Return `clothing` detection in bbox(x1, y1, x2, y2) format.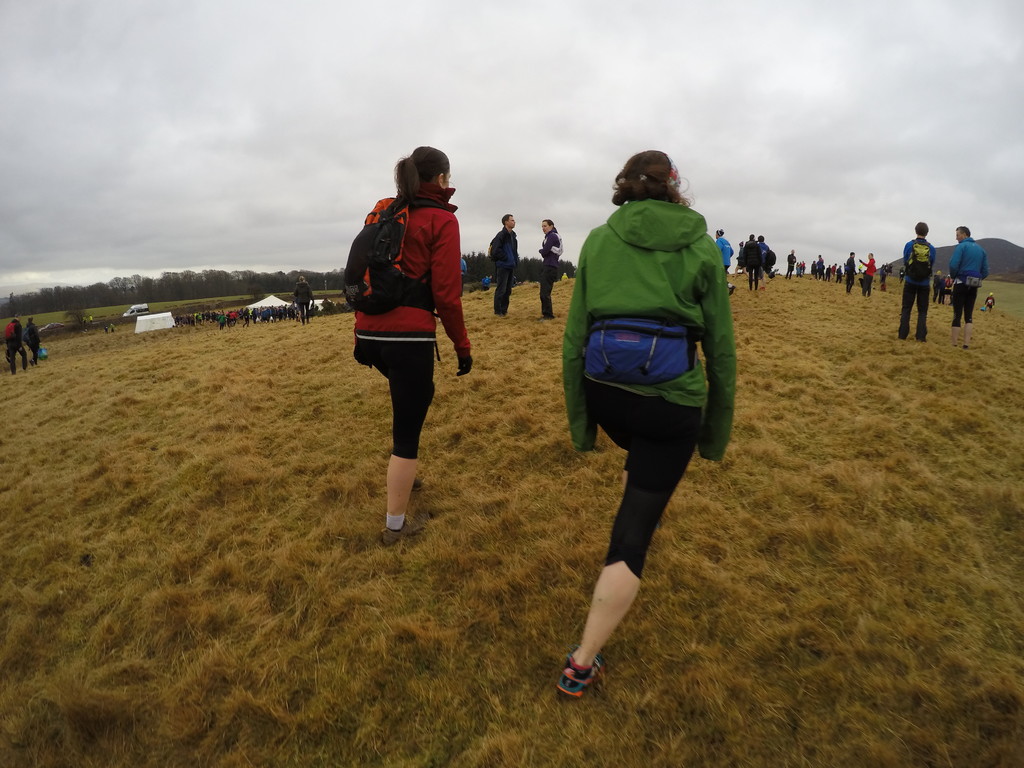
bbox(543, 226, 563, 318).
